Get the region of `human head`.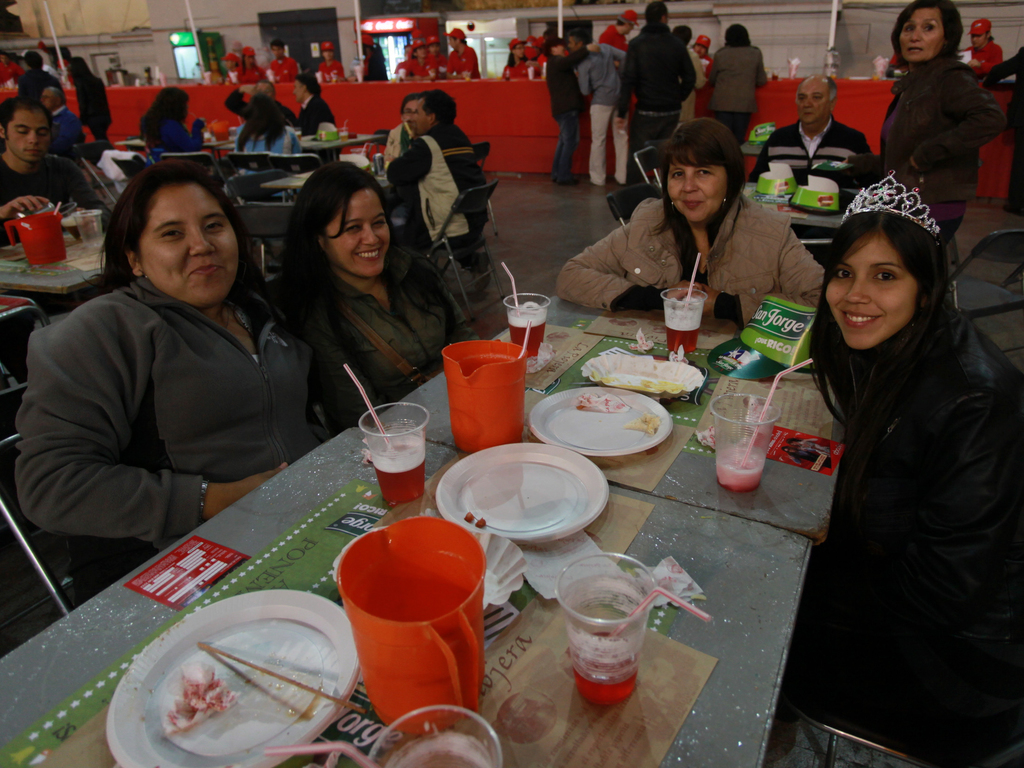
region(642, 0, 669, 29).
